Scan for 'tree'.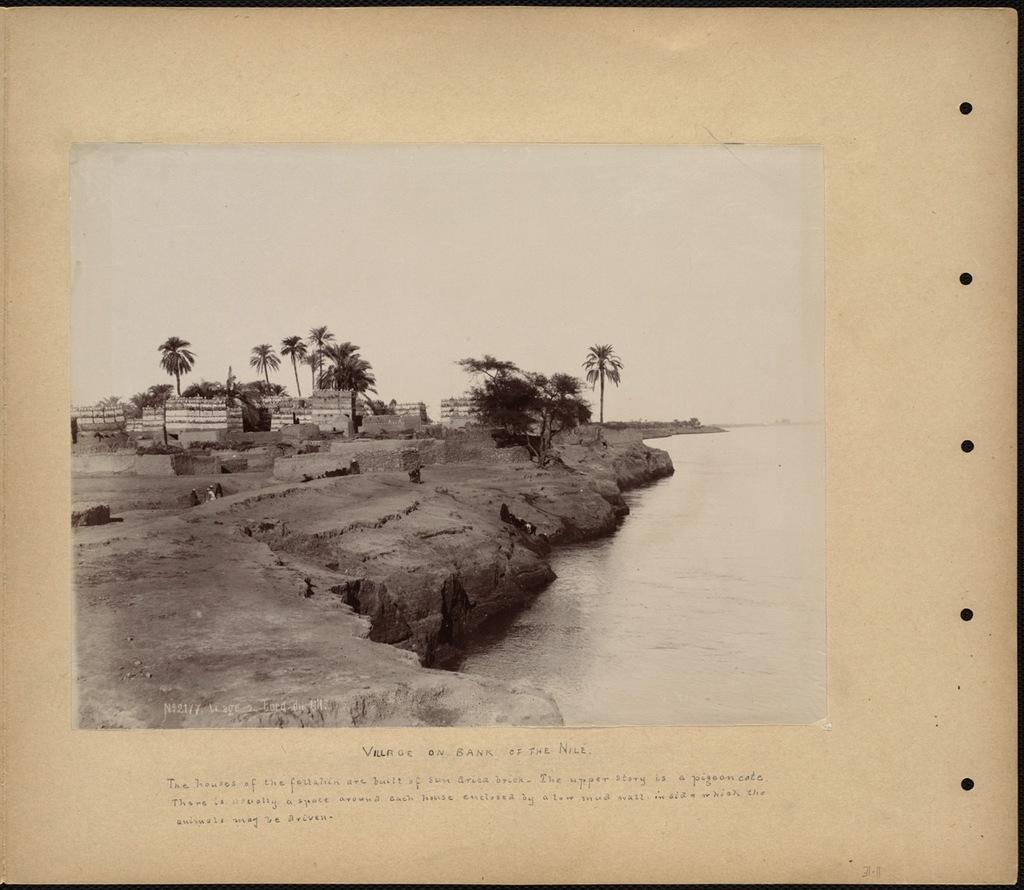
Scan result: Rect(281, 339, 307, 394).
